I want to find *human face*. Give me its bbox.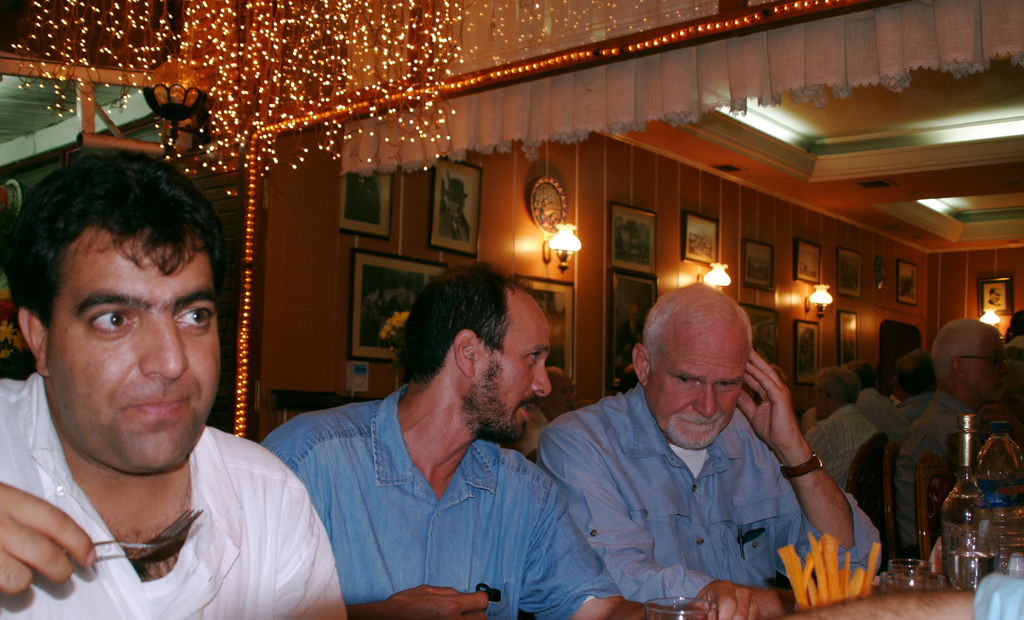
box(970, 336, 1010, 403).
